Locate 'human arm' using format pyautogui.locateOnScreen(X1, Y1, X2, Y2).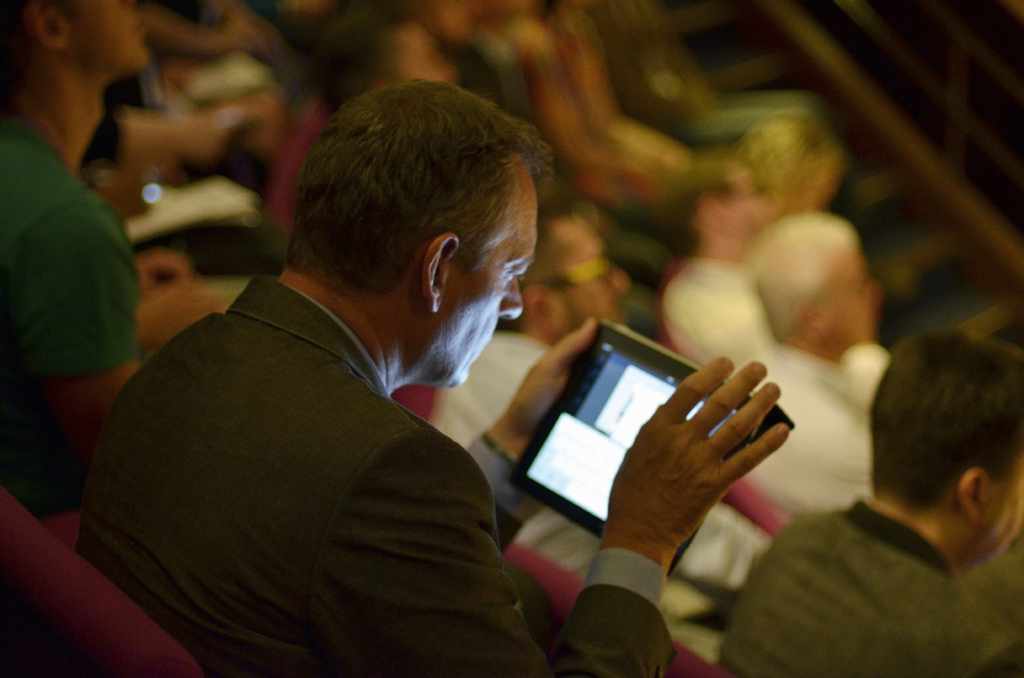
pyautogui.locateOnScreen(464, 323, 619, 535).
